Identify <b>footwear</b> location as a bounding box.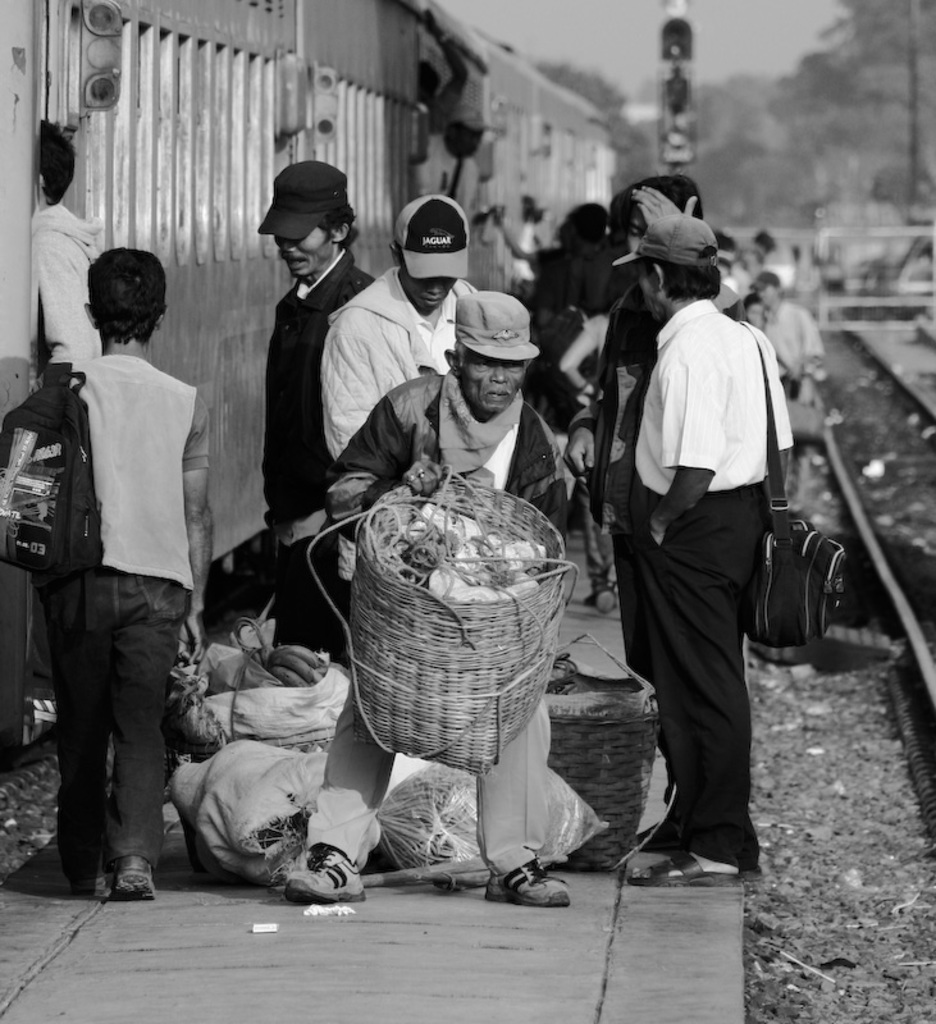
289/840/367/905.
